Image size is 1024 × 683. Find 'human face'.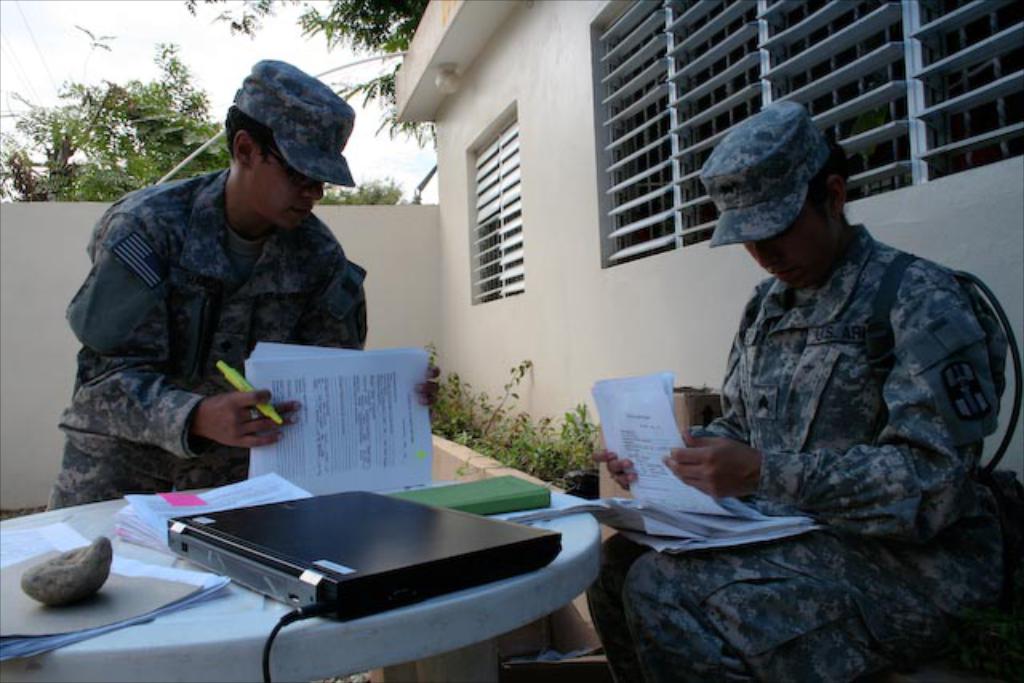
crop(238, 146, 333, 227).
